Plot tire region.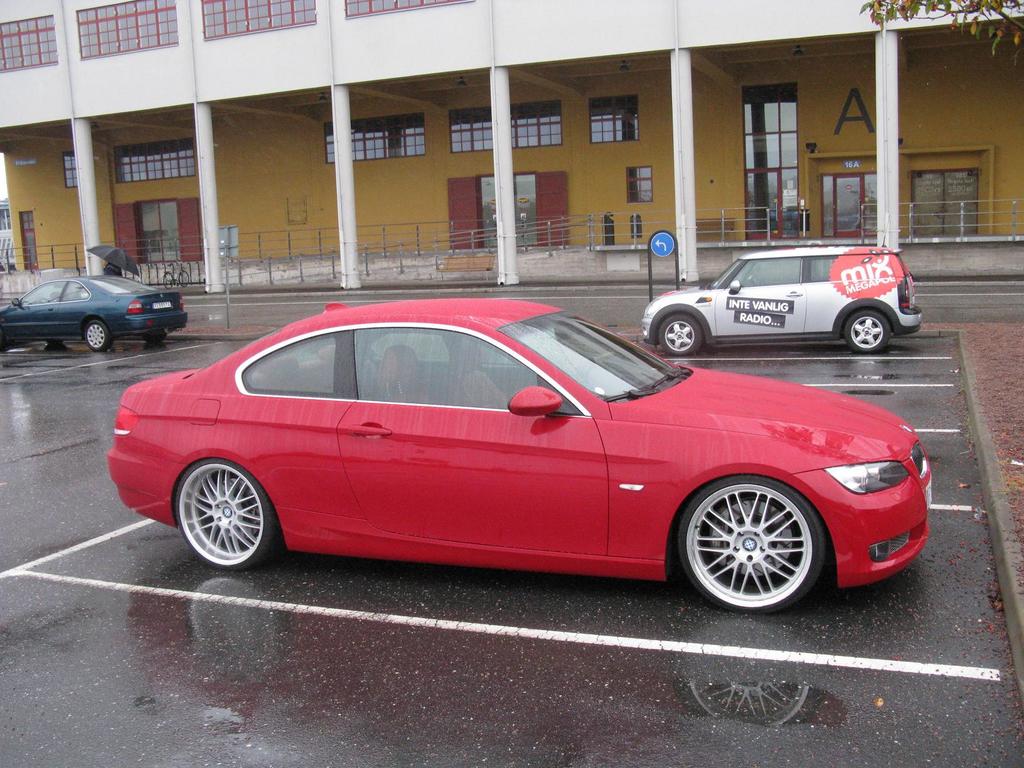
Plotted at {"left": 670, "top": 469, "right": 831, "bottom": 616}.
